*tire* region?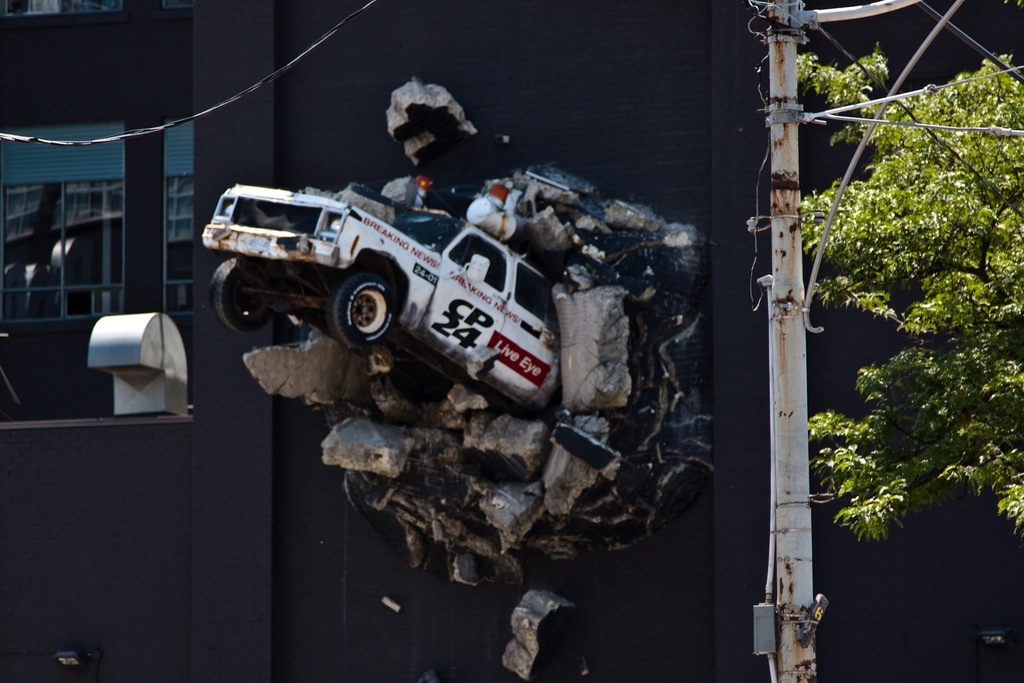
<region>319, 255, 394, 355</region>
